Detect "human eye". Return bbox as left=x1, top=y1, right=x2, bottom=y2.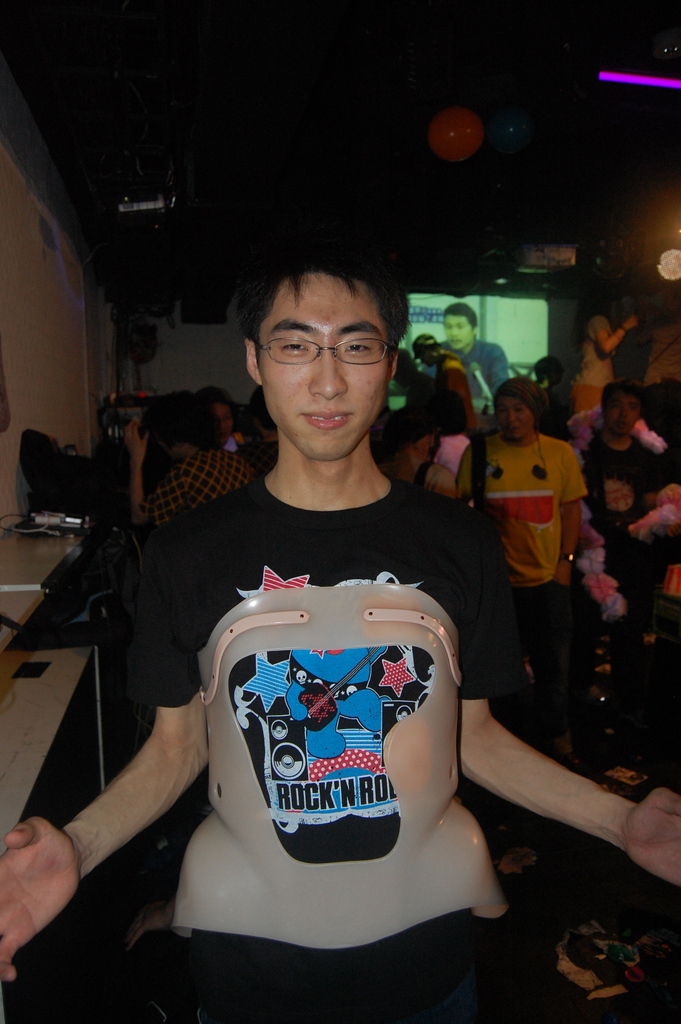
left=457, top=326, right=466, bottom=335.
